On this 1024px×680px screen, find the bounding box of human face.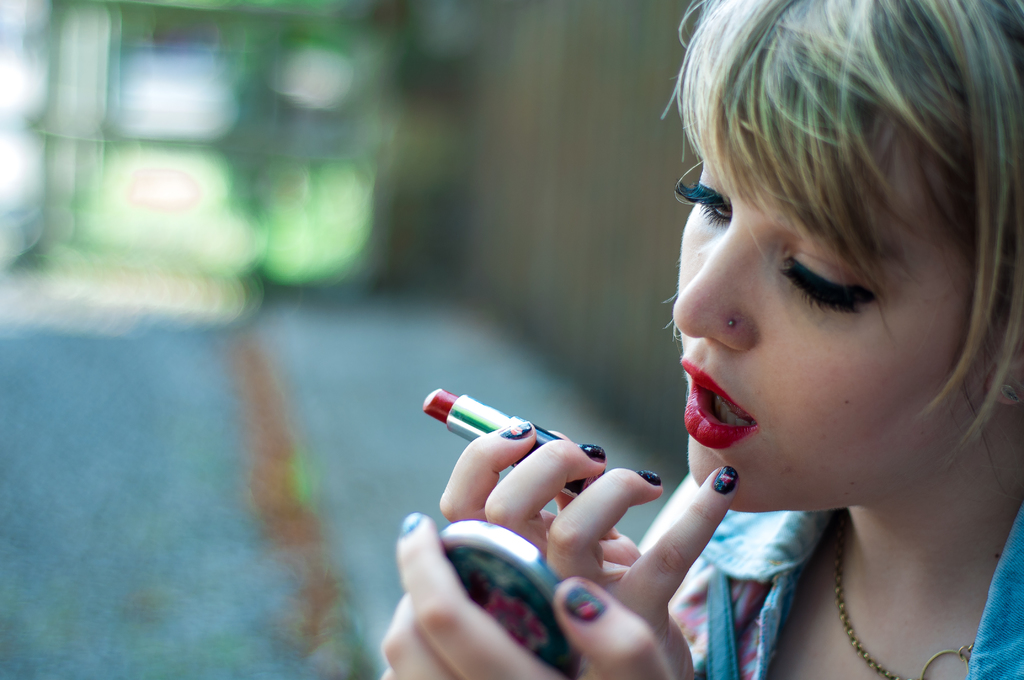
Bounding box: [x1=672, y1=131, x2=996, y2=511].
